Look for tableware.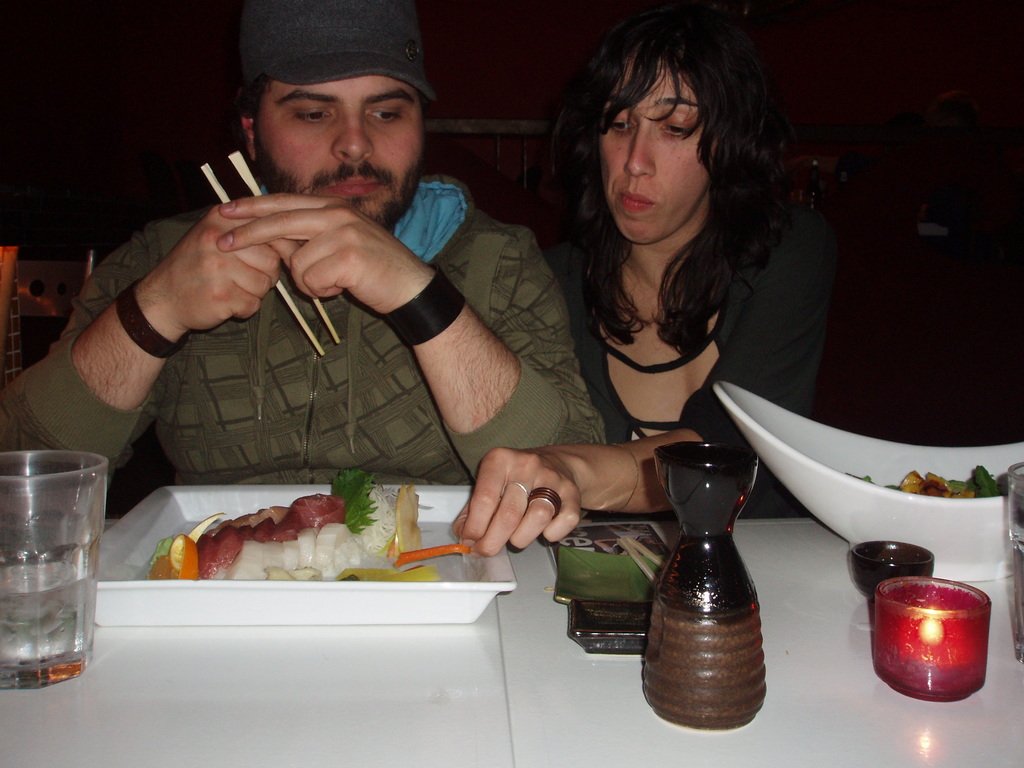
Found: crop(715, 385, 1023, 582).
